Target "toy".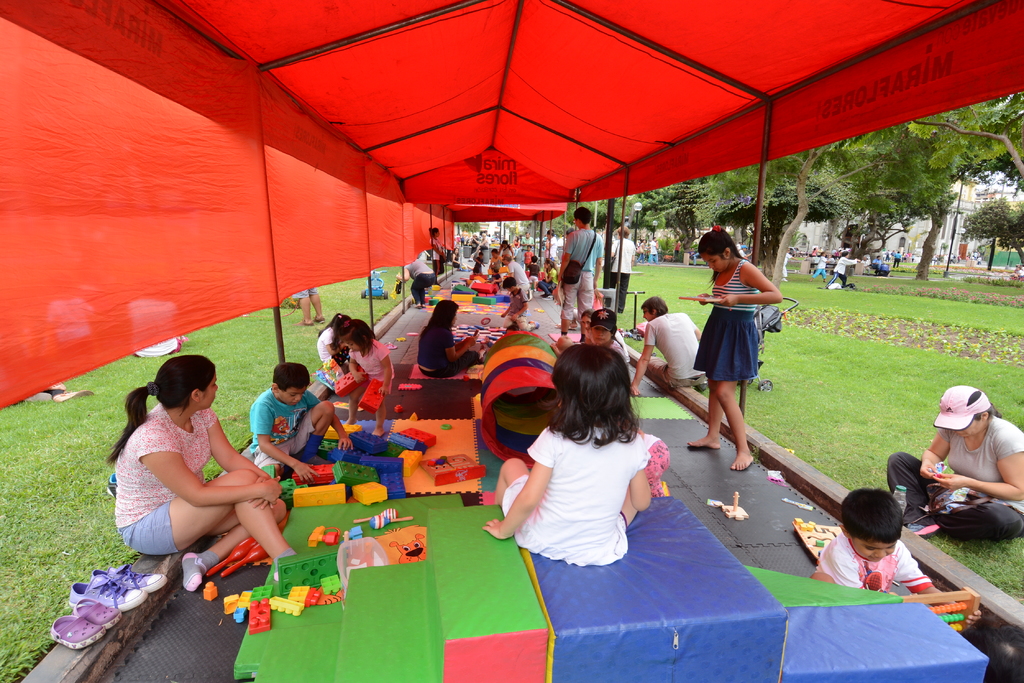
Target region: <region>359, 378, 387, 414</region>.
